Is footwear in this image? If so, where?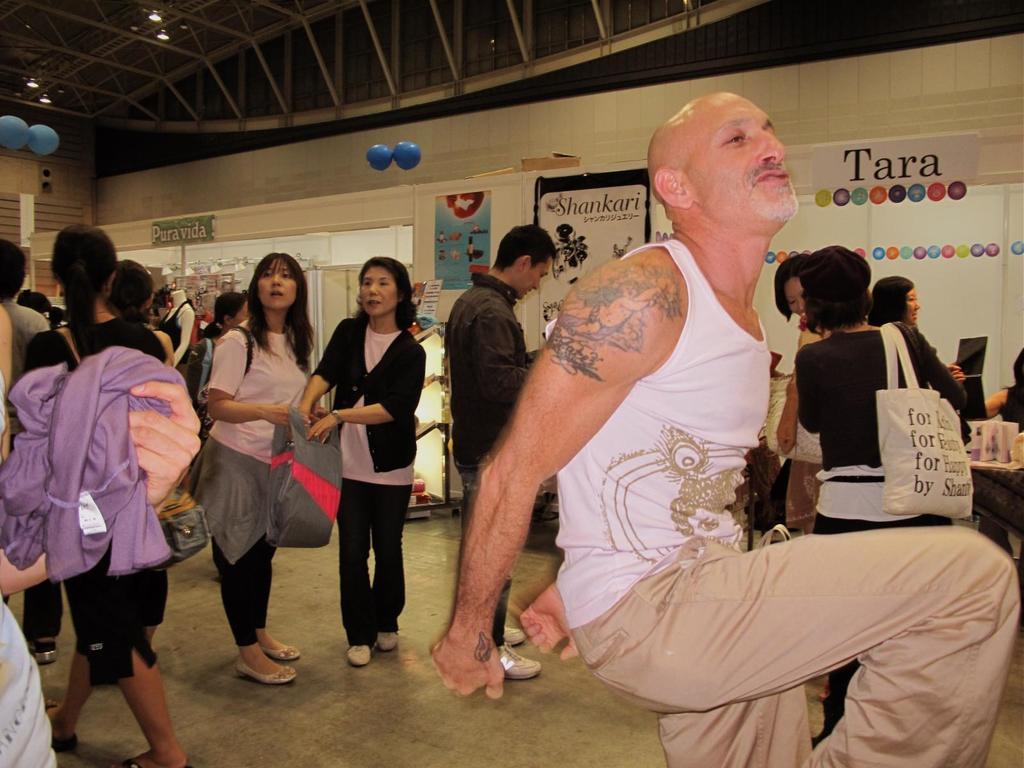
Yes, at left=377, top=628, right=399, bottom=654.
